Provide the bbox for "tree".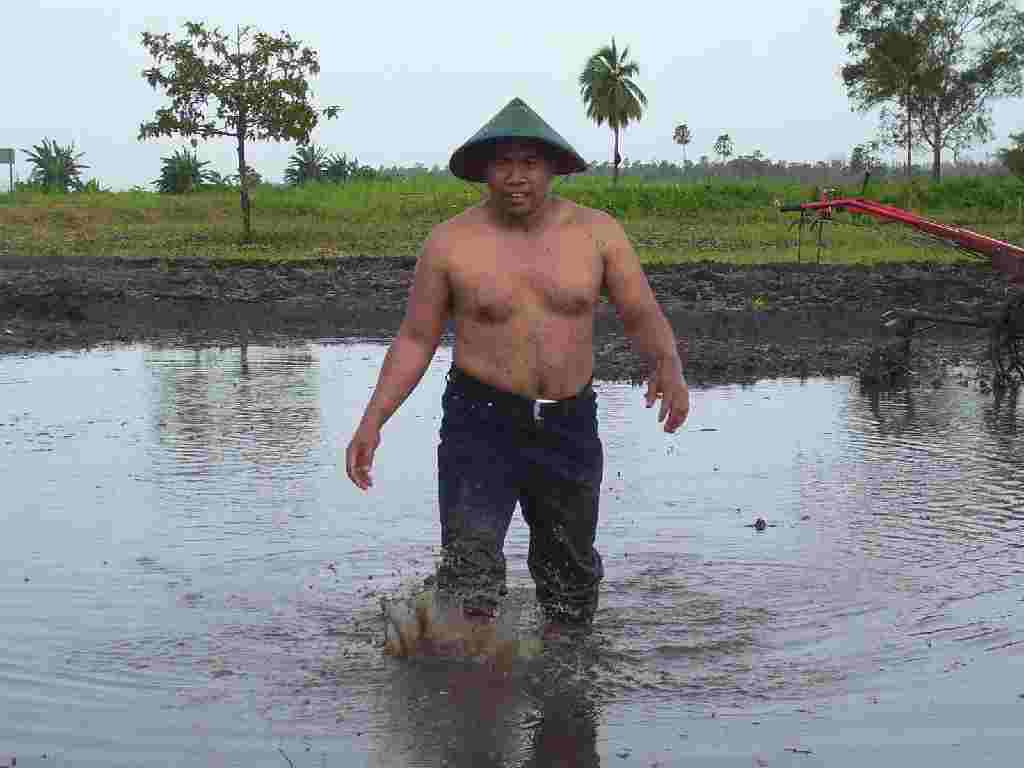
region(821, 0, 1023, 194).
